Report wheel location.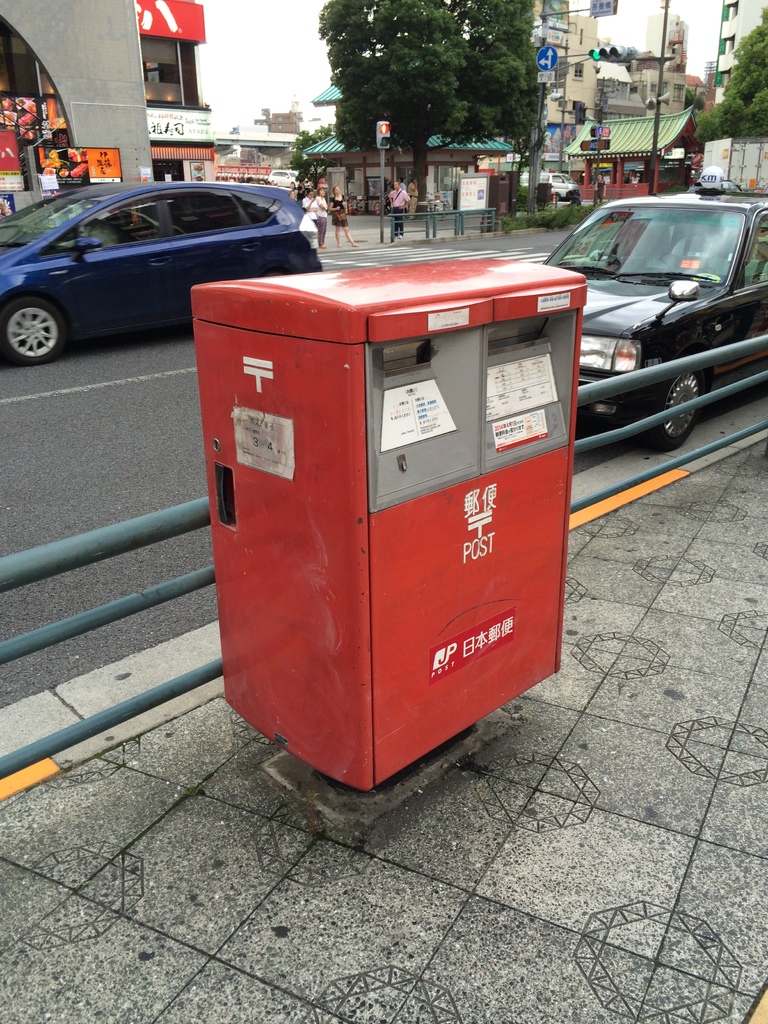
Report: <bbox>2, 291, 63, 370</bbox>.
